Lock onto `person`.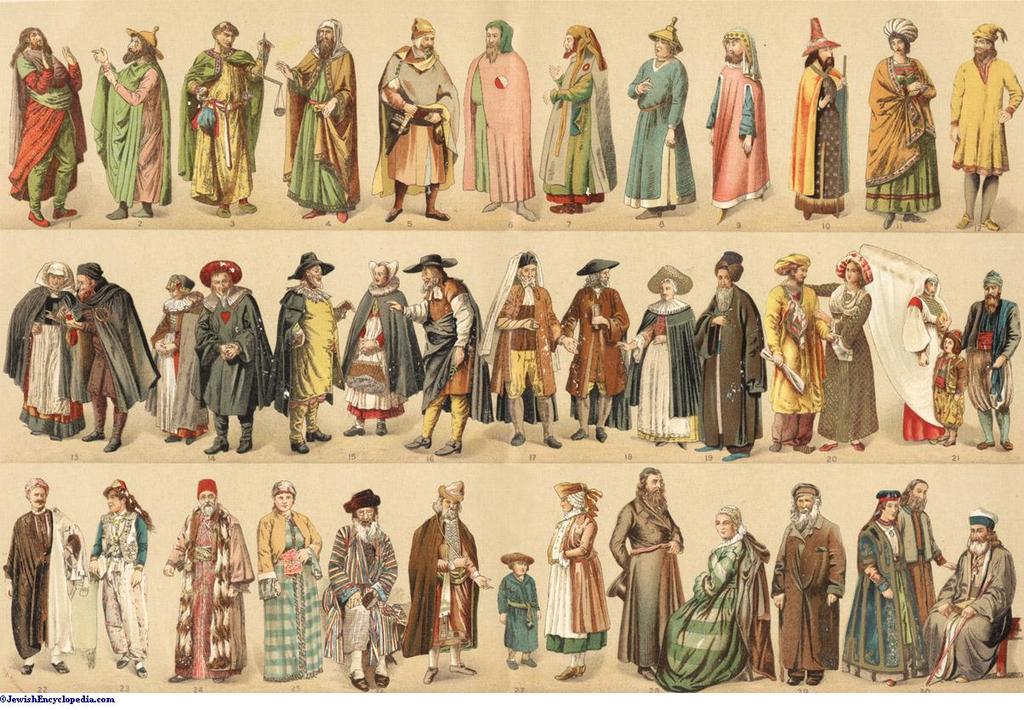
Locked: box(628, 37, 680, 218).
